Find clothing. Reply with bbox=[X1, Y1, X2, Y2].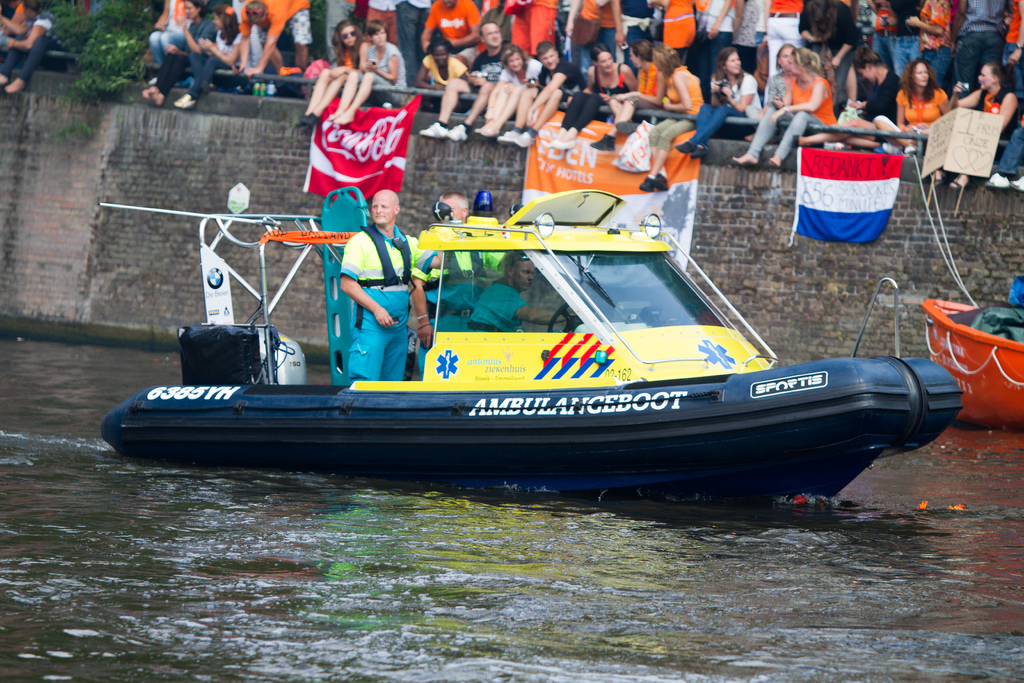
bbox=[420, 56, 467, 88].
